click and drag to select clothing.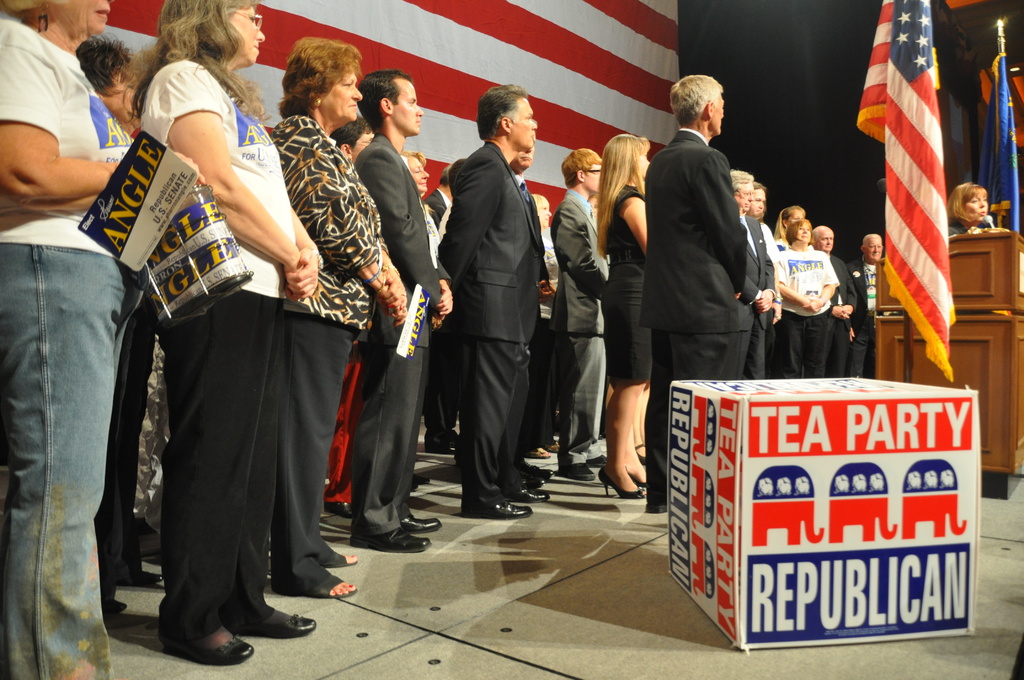
Selection: (x1=634, y1=128, x2=745, y2=502).
